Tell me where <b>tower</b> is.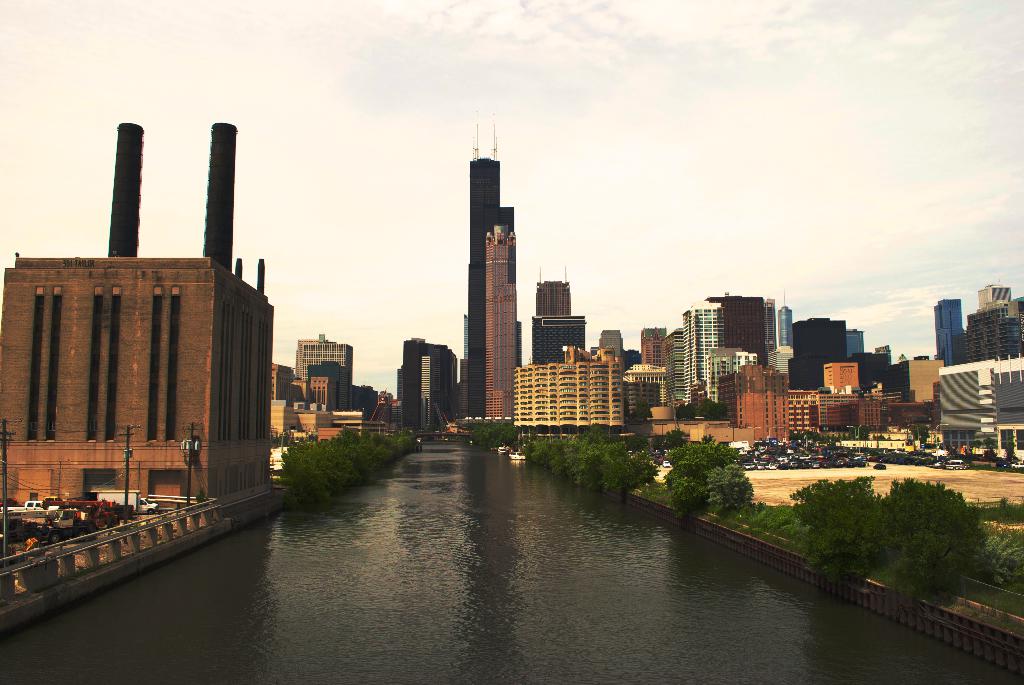
<b>tower</b> is at 292, 337, 351, 410.
